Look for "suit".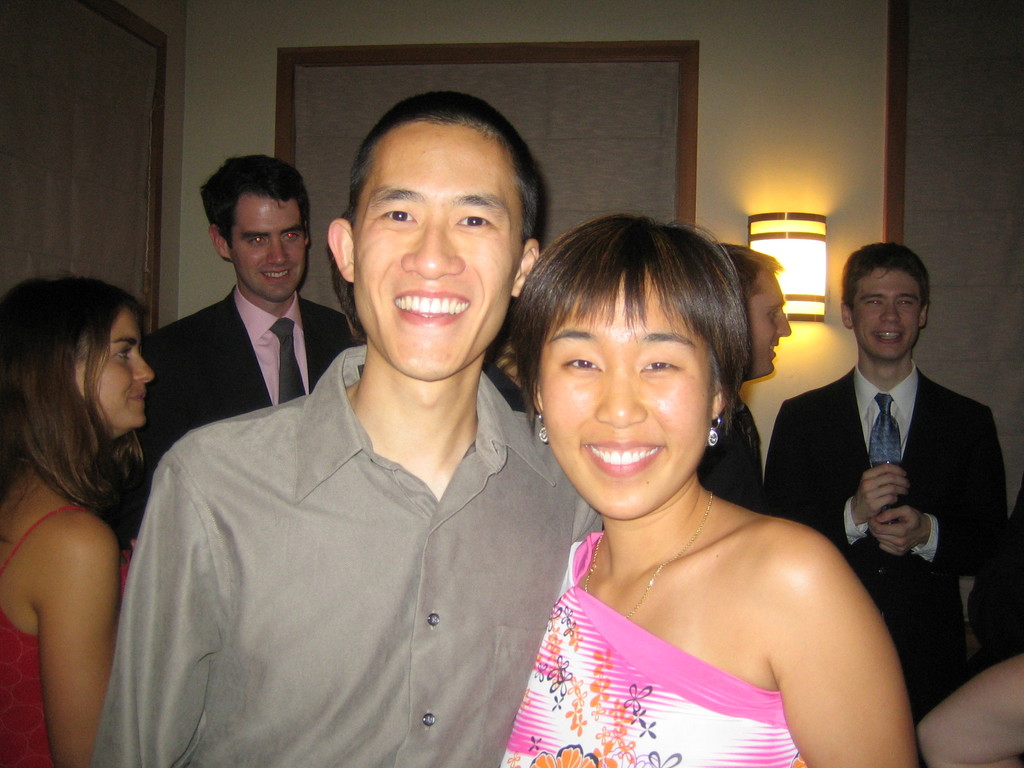
Found: bbox(964, 496, 1023, 678).
